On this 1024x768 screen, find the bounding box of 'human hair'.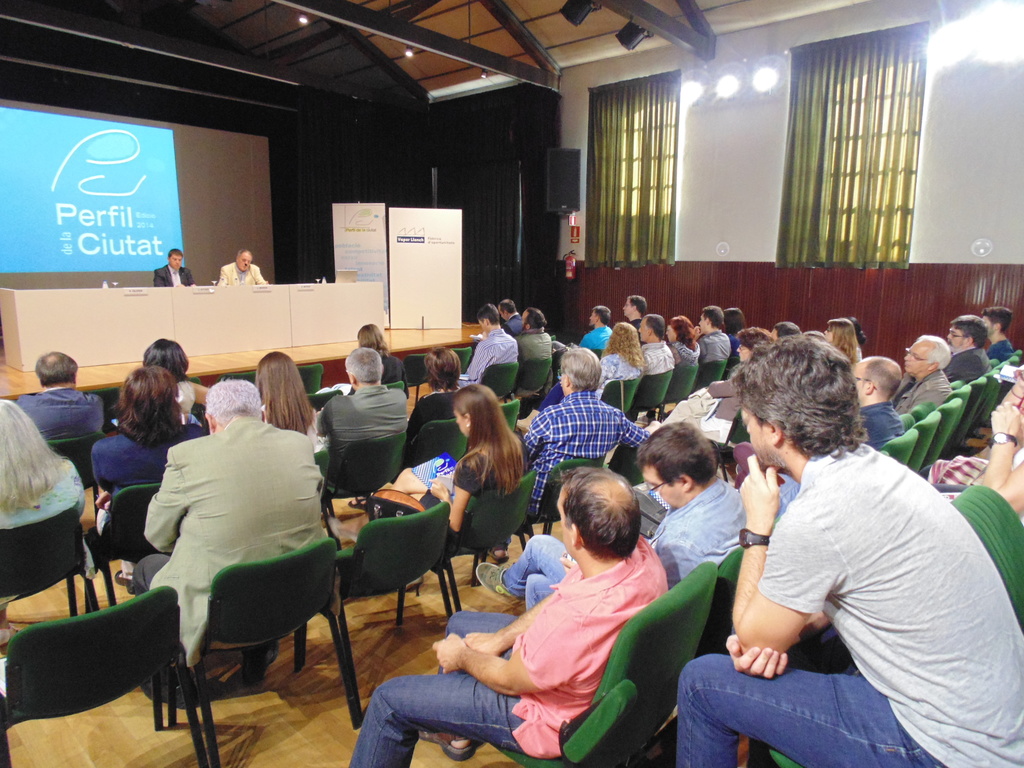
Bounding box: l=951, t=313, r=989, b=348.
